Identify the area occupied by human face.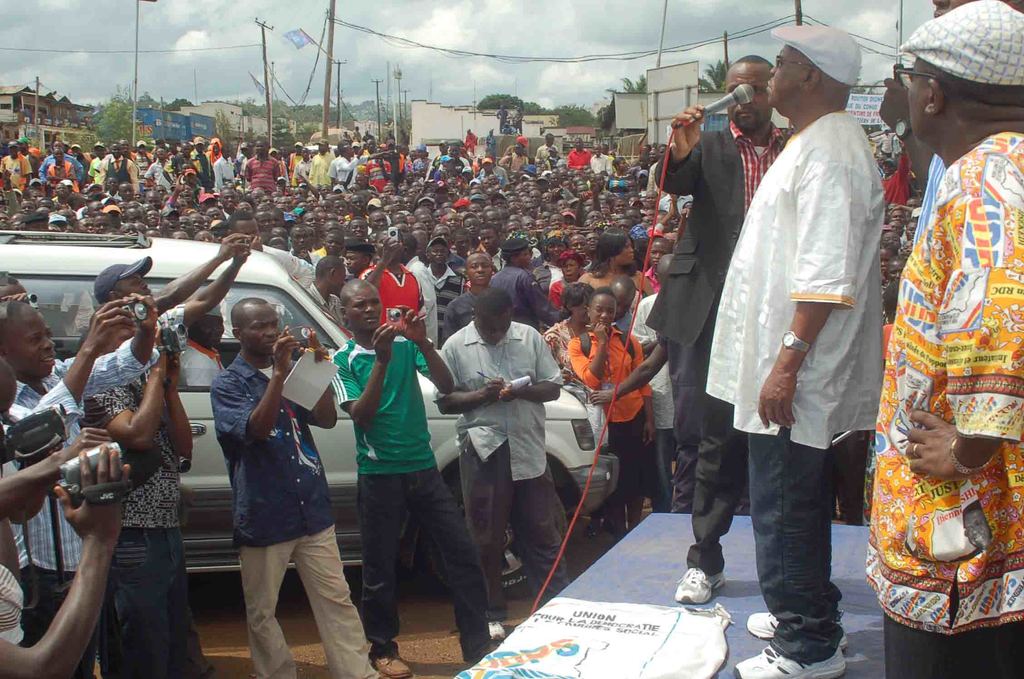
Area: (x1=566, y1=262, x2=576, y2=281).
